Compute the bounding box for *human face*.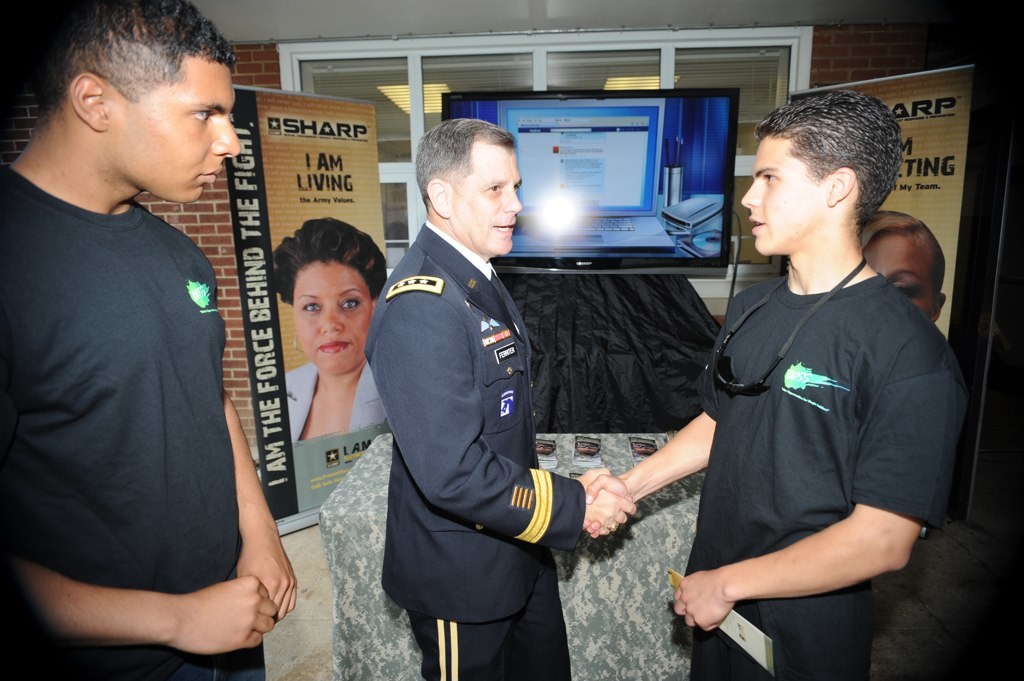
450/143/525/258.
